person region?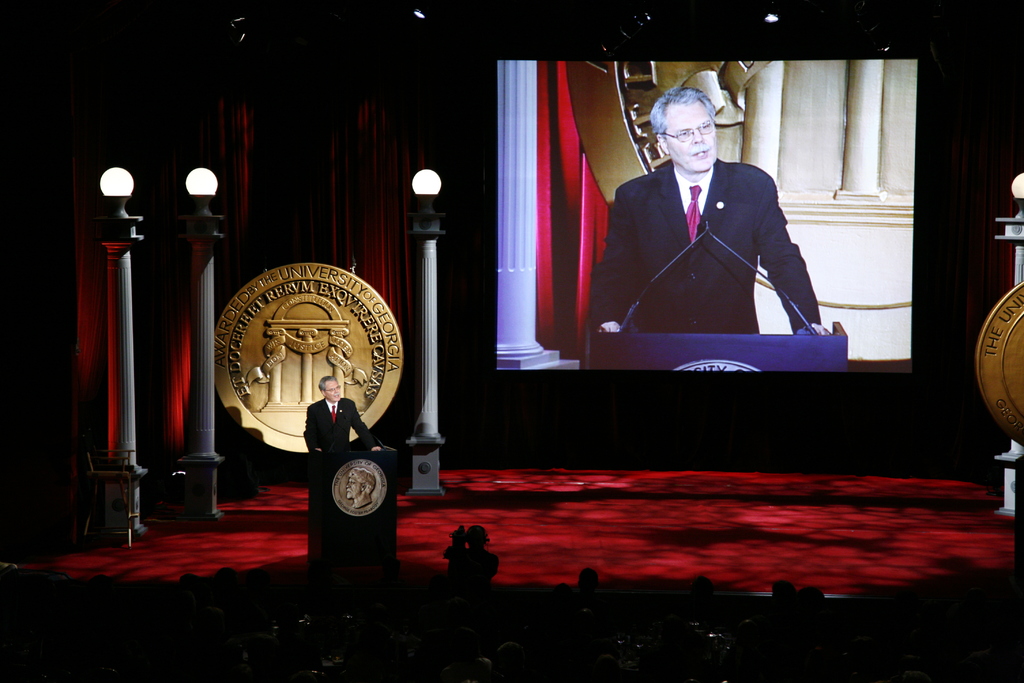
[608, 81, 819, 372]
